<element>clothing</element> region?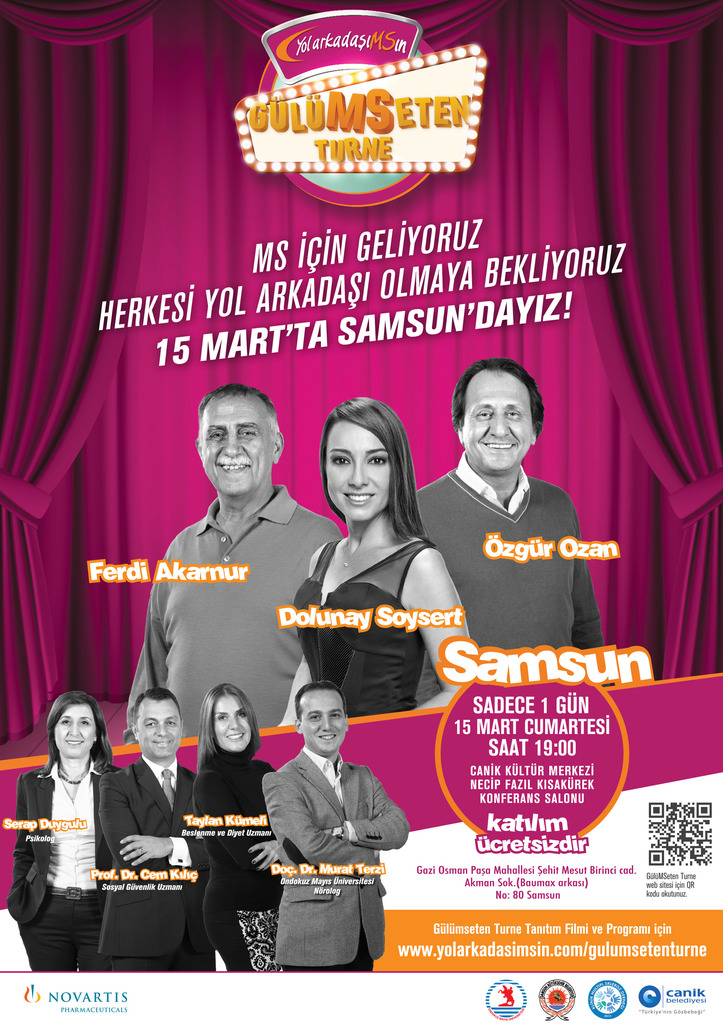
region(295, 539, 420, 721)
